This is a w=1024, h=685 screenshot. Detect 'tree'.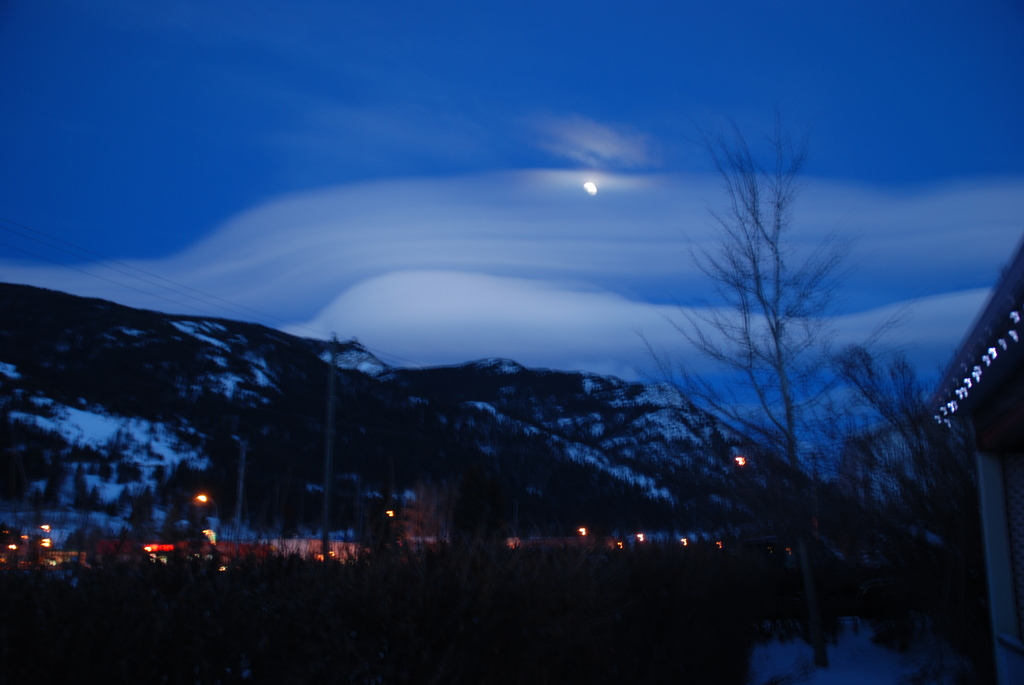
bbox=(819, 343, 993, 684).
